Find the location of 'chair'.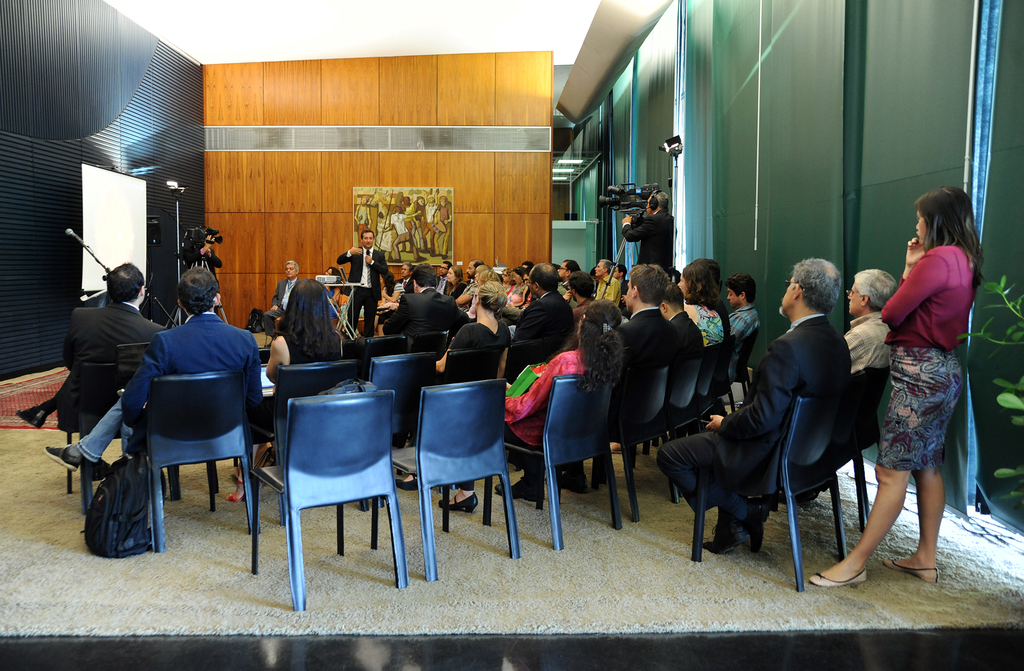
Location: box=[440, 347, 504, 387].
